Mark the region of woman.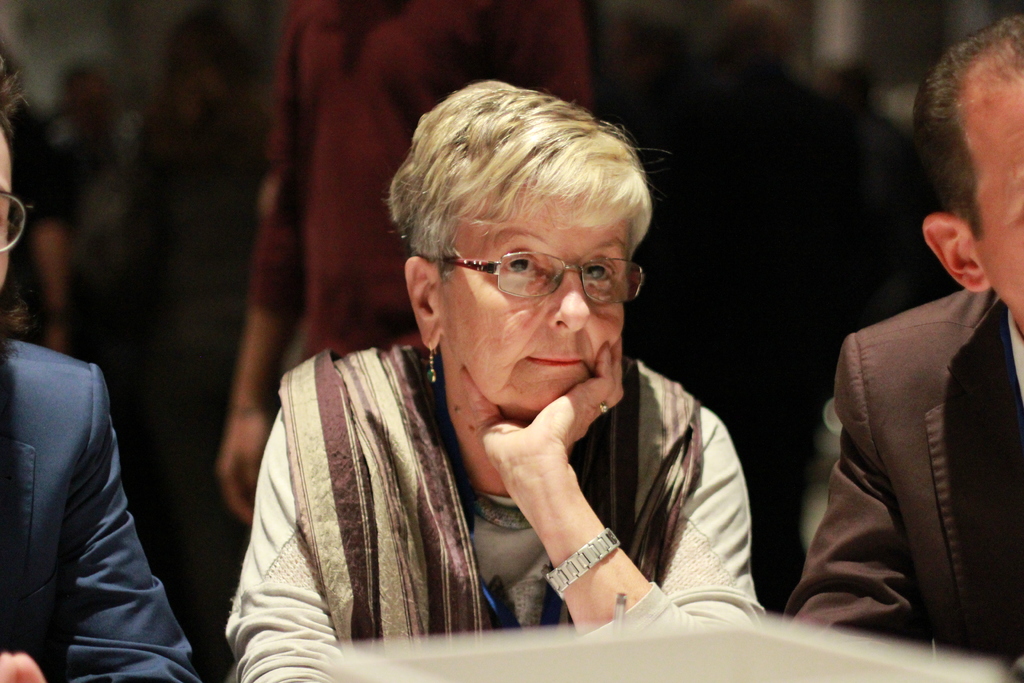
Region: region(220, 92, 808, 653).
